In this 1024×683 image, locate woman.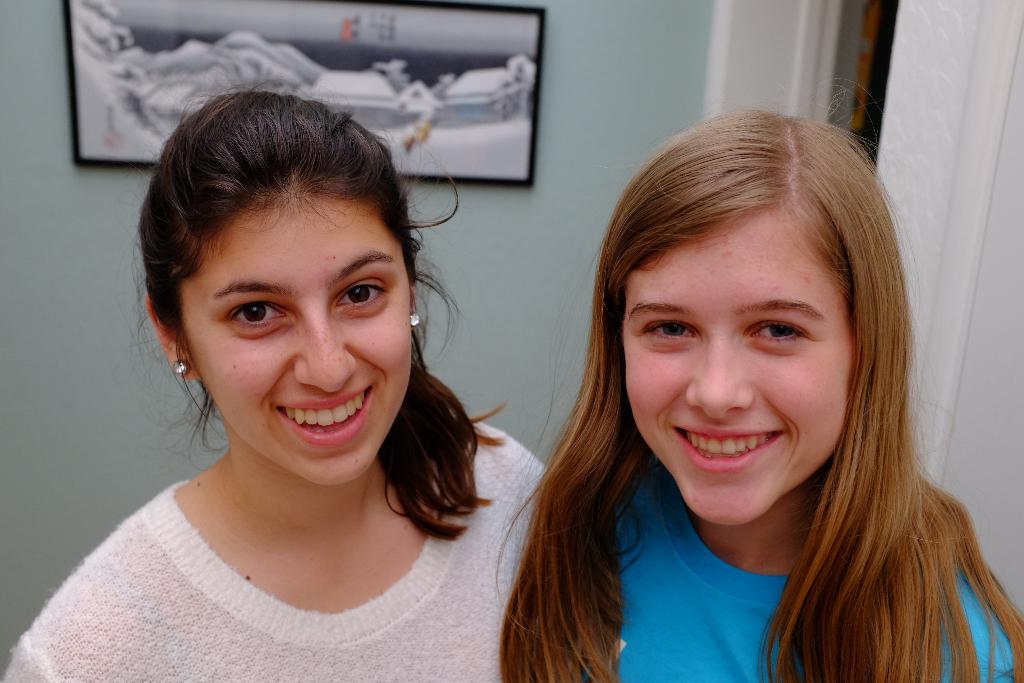
Bounding box: l=47, t=70, r=573, b=668.
